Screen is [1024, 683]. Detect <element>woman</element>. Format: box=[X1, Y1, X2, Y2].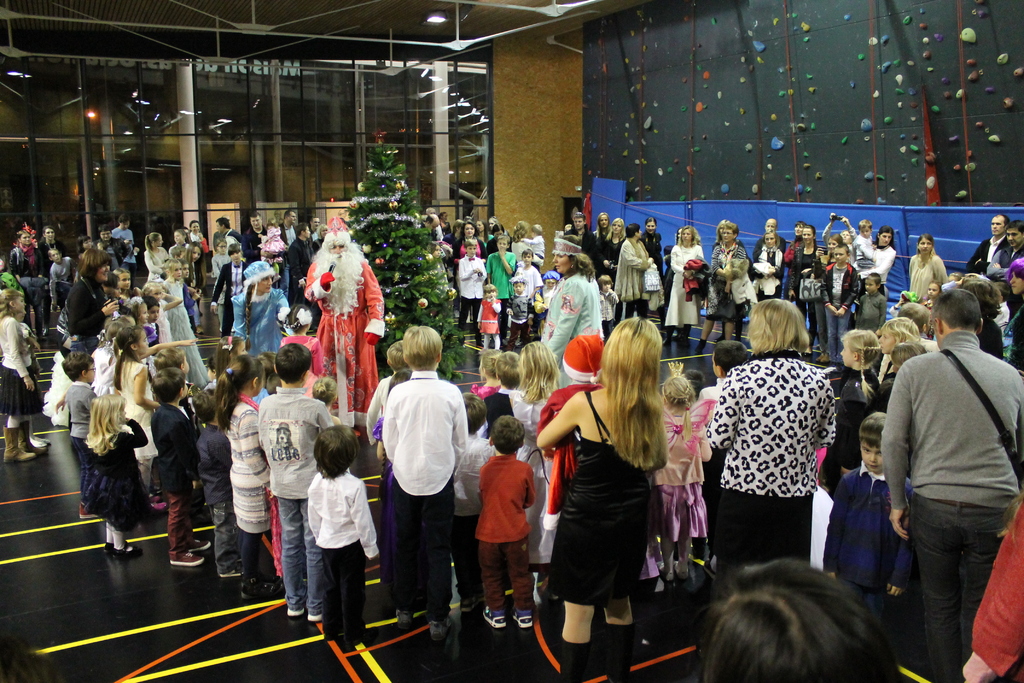
box=[906, 233, 943, 304].
